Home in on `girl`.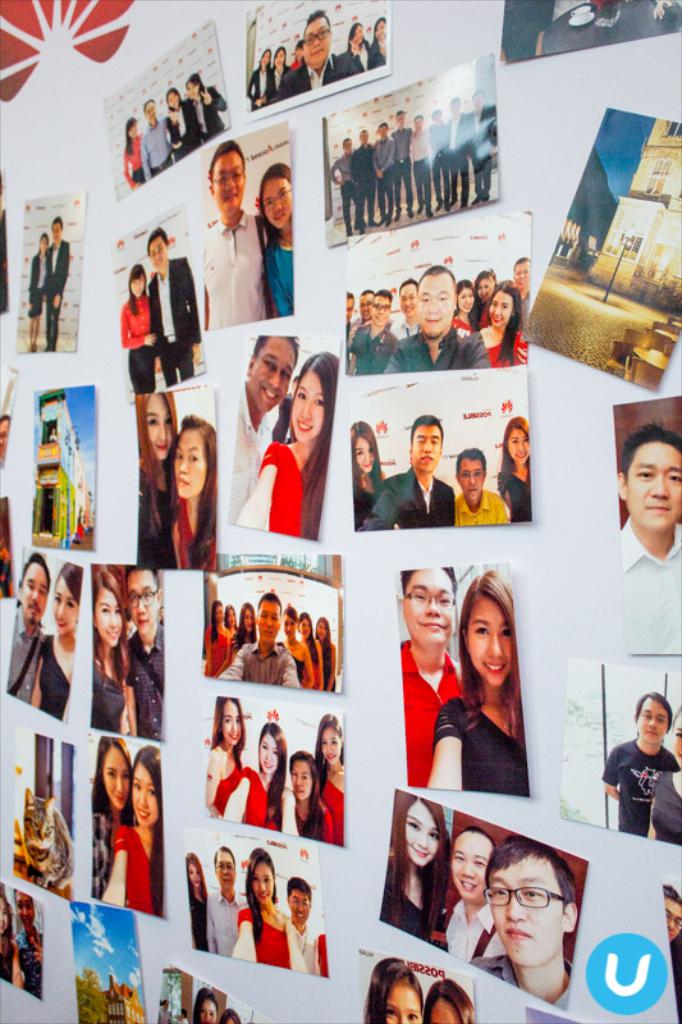
Homed in at bbox=(426, 570, 528, 790).
